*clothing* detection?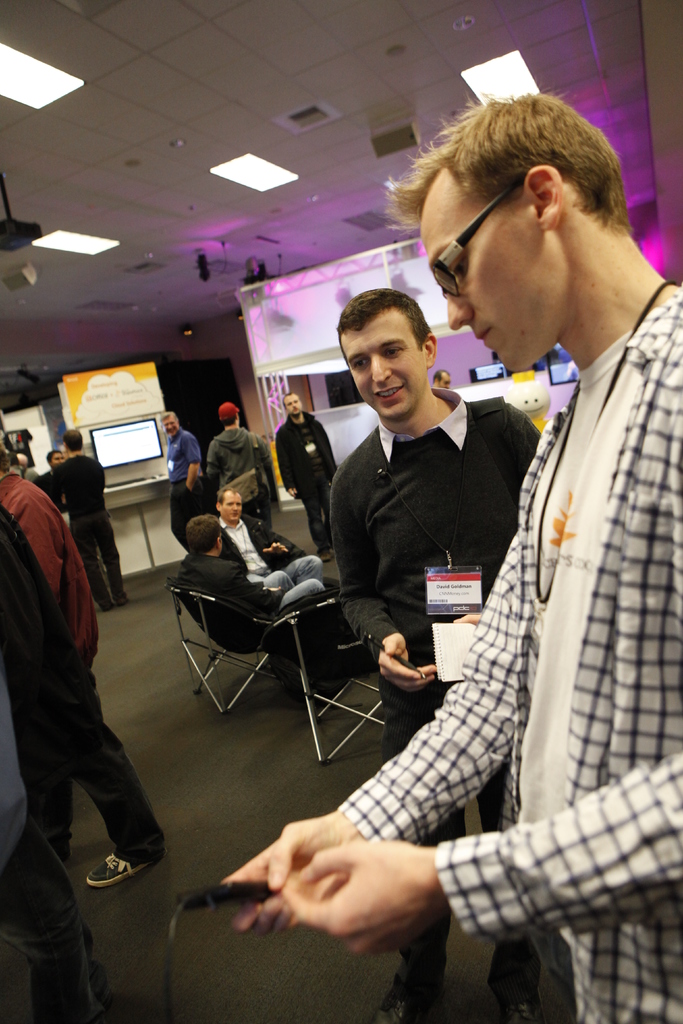
Rect(207, 413, 272, 536)
